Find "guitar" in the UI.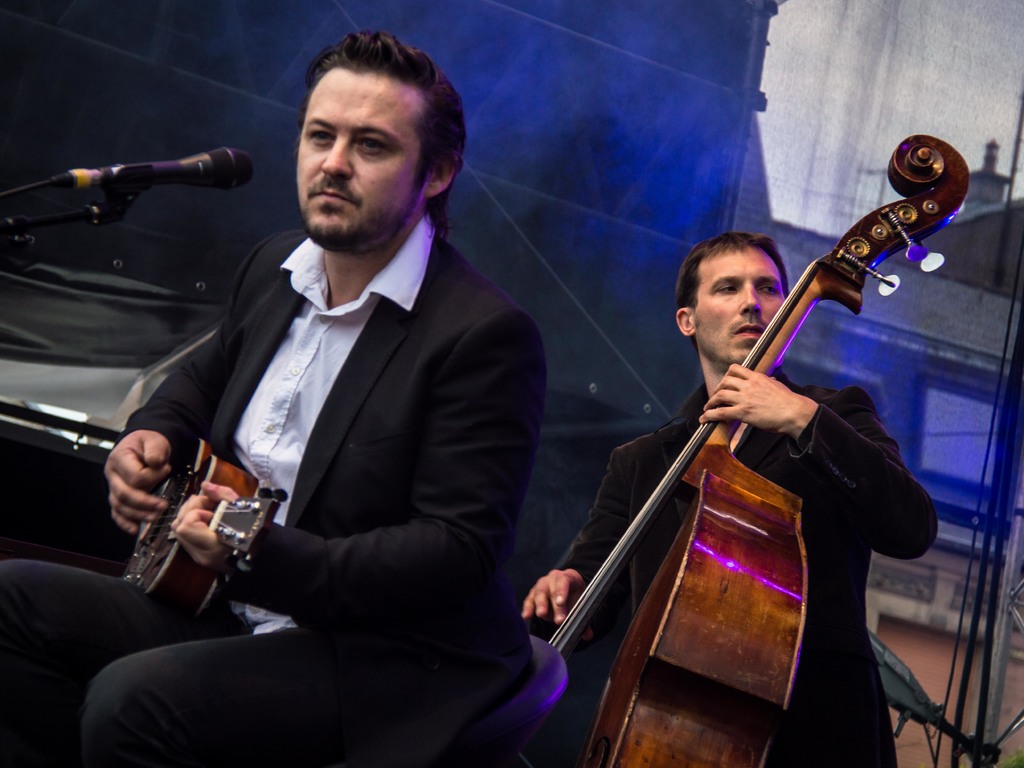
UI element at region(540, 125, 970, 767).
